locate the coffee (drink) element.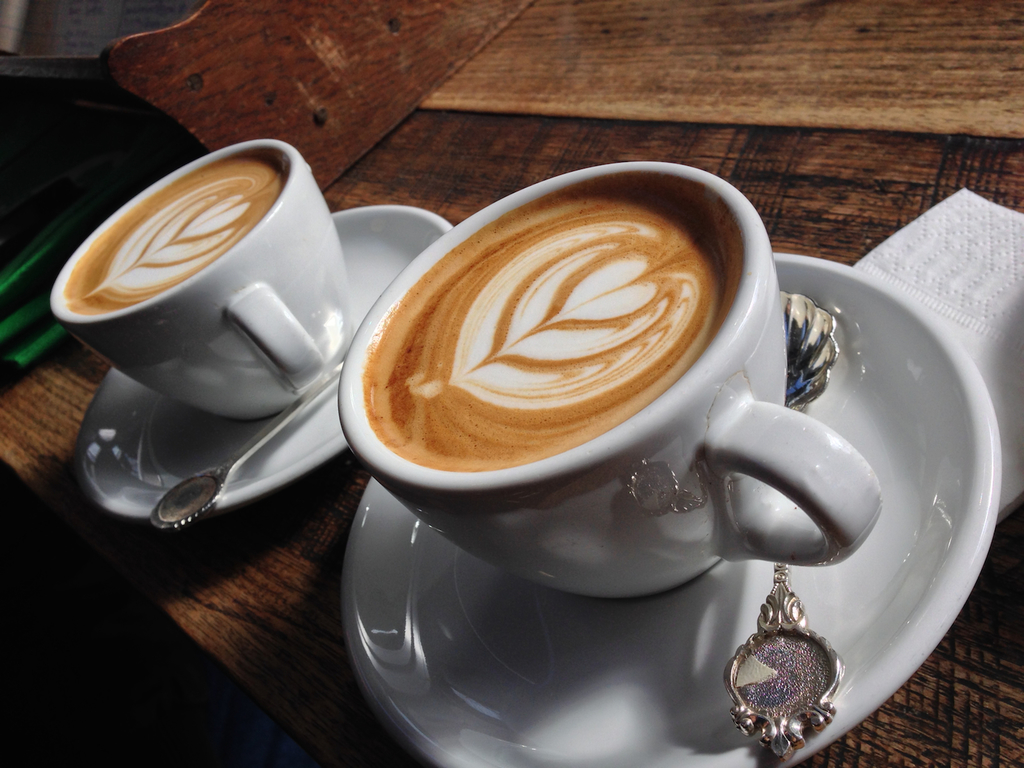
Element bbox: bbox(62, 148, 295, 314).
